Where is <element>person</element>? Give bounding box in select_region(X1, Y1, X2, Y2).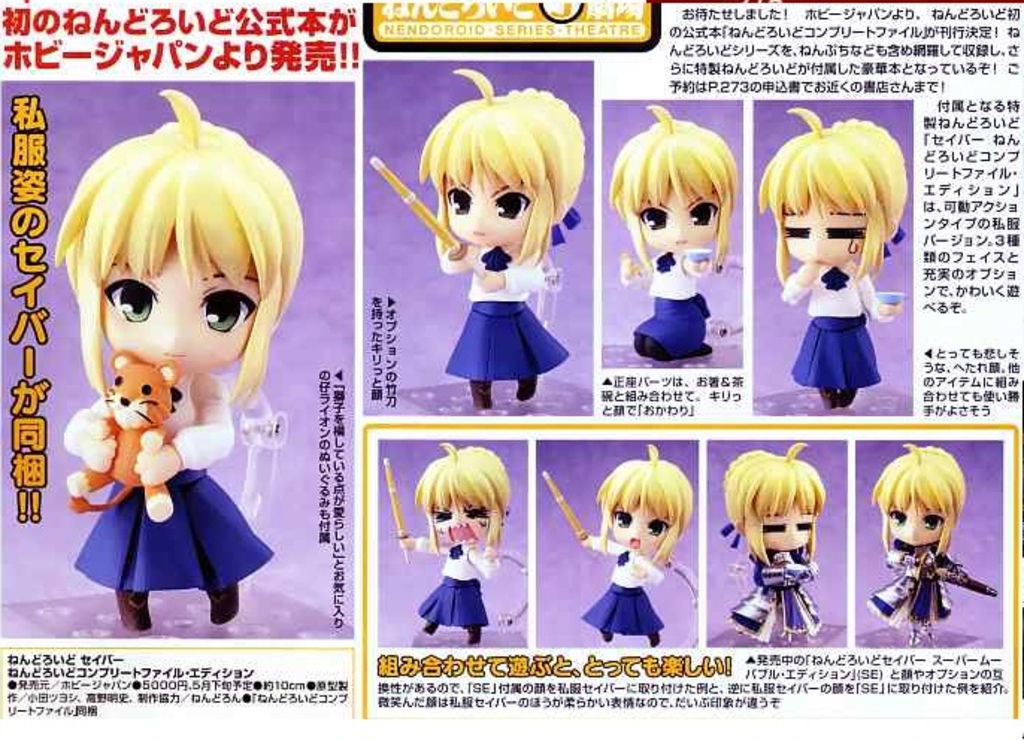
select_region(579, 443, 693, 645).
